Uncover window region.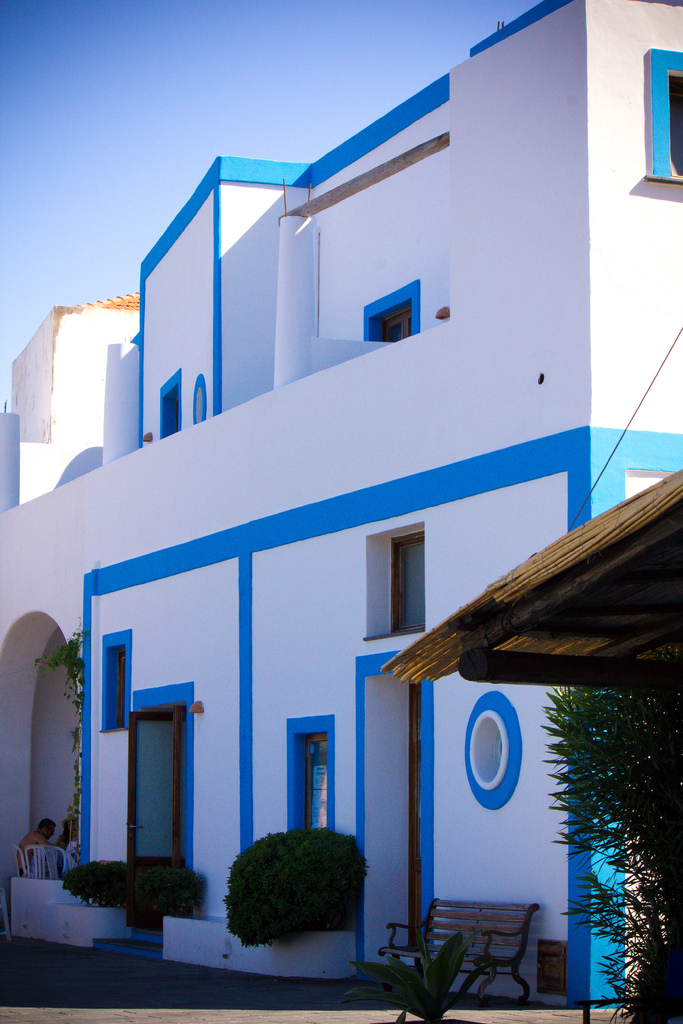
Uncovered: box=[377, 556, 436, 641].
